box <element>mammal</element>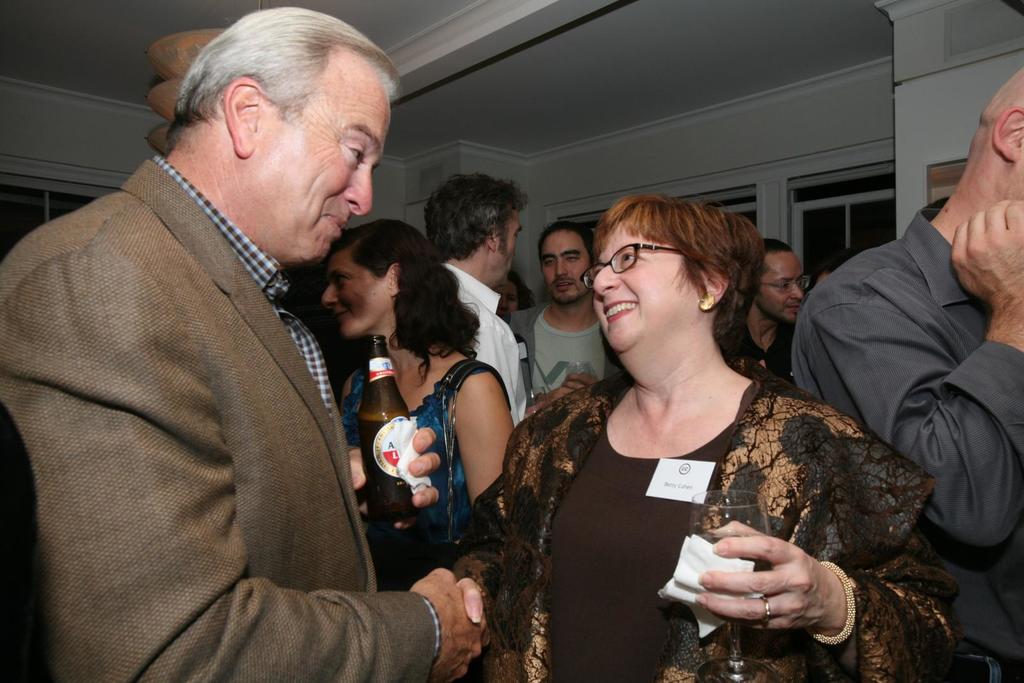
Rect(21, 25, 449, 682)
